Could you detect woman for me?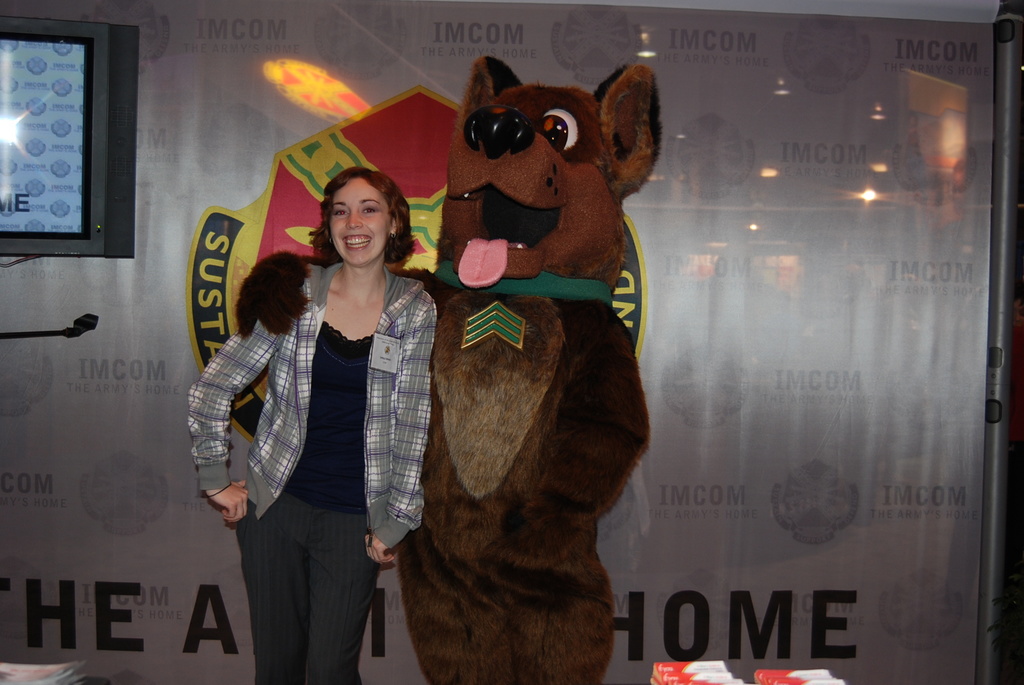
Detection result: <bbox>207, 159, 434, 672</bbox>.
